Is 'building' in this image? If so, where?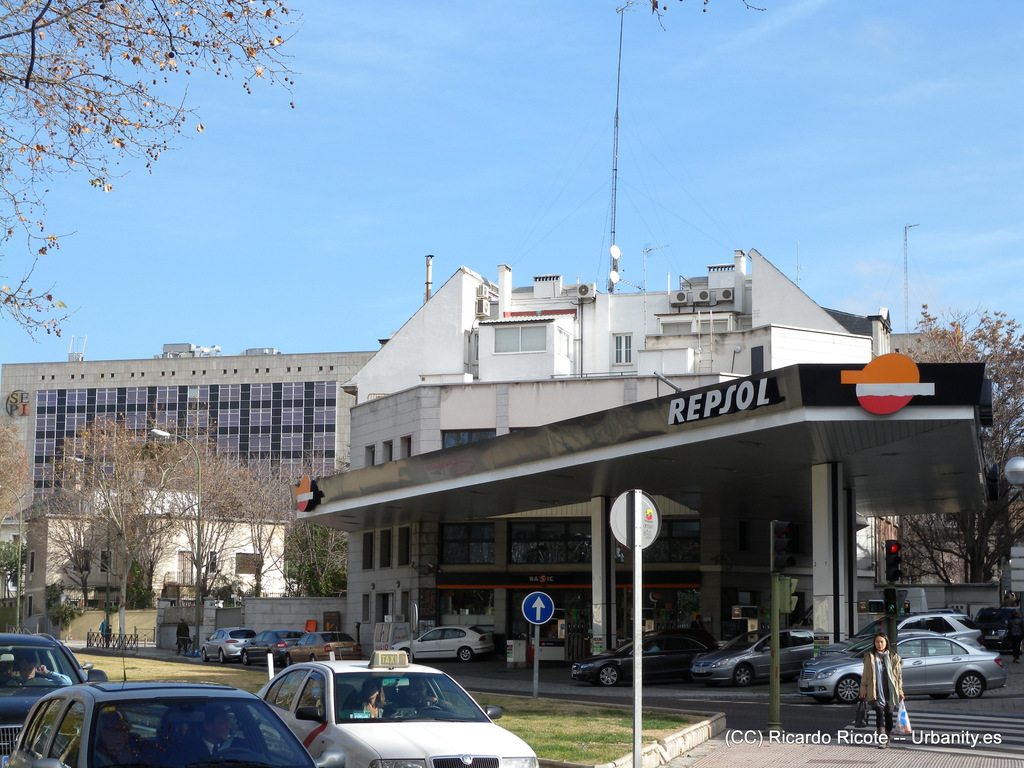
Yes, at select_region(17, 487, 284, 616).
